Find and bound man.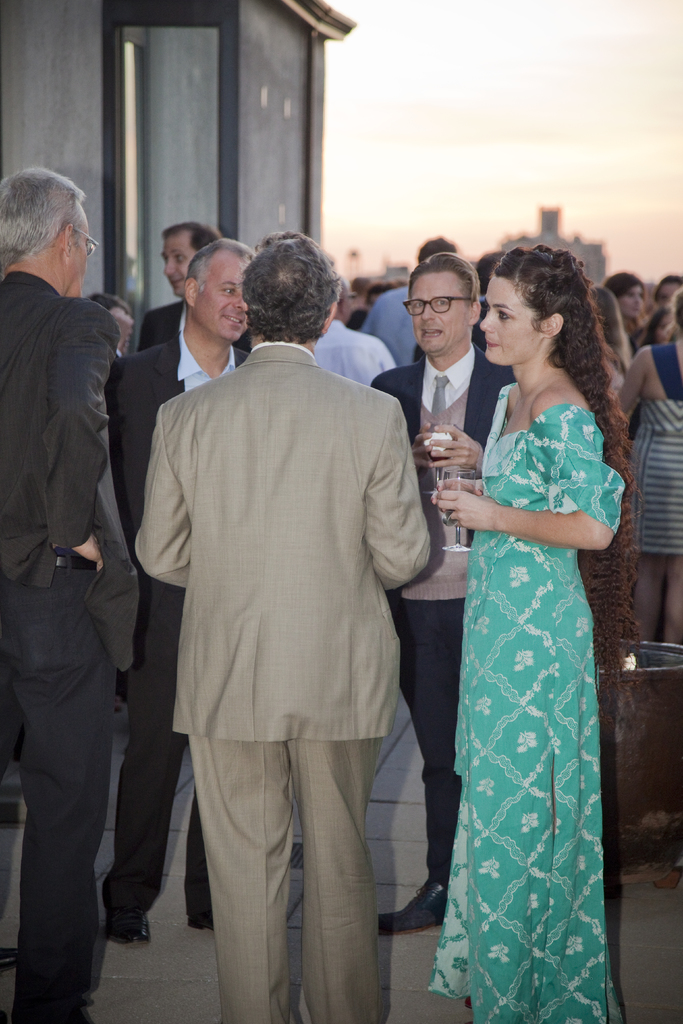
Bound: (137, 252, 437, 1023).
